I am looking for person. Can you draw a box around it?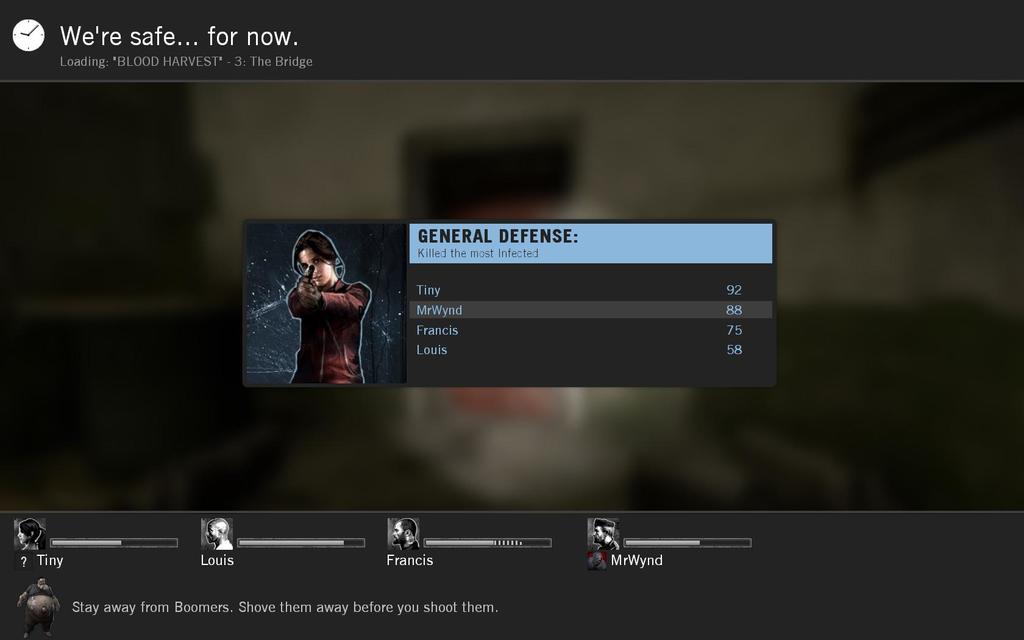
Sure, the bounding box is {"left": 281, "top": 229, "right": 376, "bottom": 394}.
